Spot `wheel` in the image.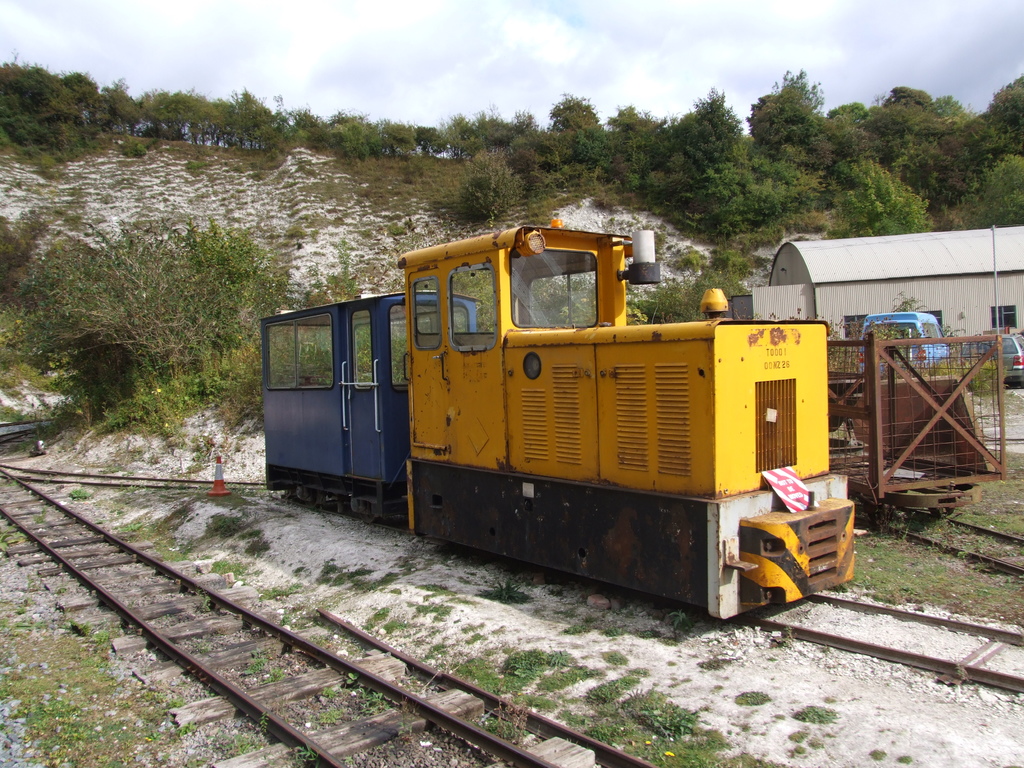
`wheel` found at x1=360, y1=497, x2=378, y2=526.
